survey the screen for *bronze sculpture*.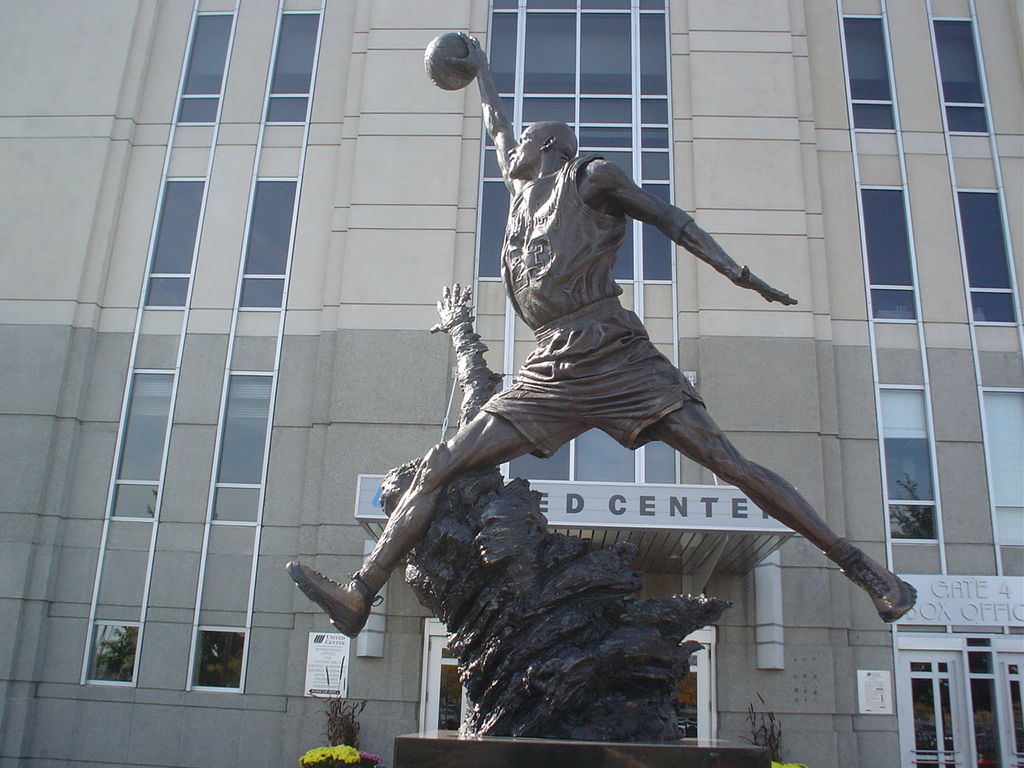
Survey found: pyautogui.locateOnScreen(289, 33, 918, 748).
